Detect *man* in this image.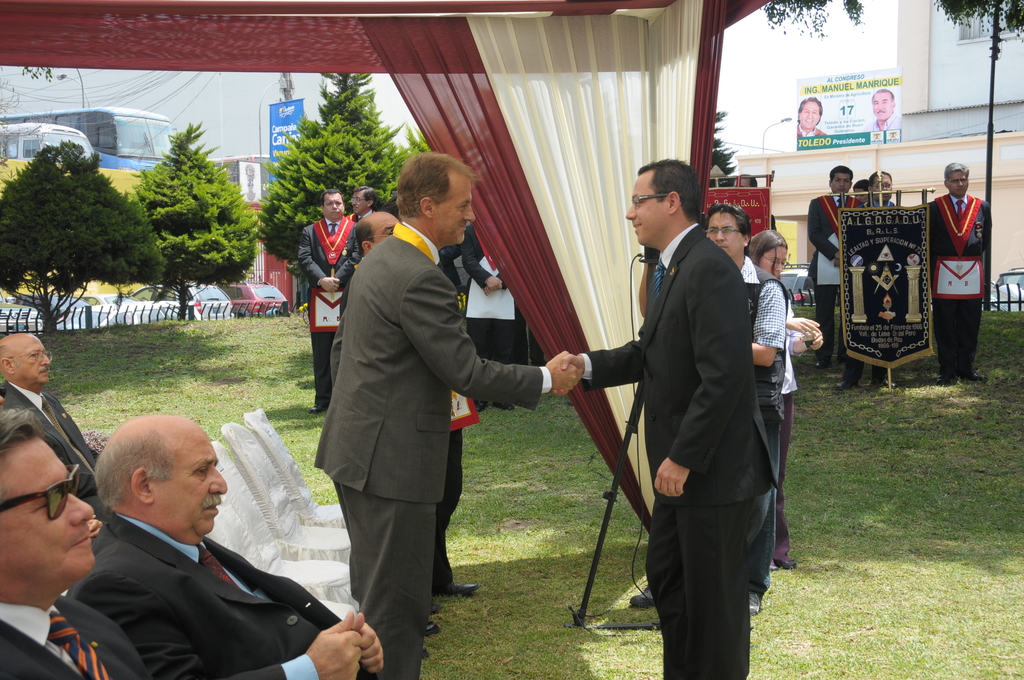
Detection: l=863, t=89, r=899, b=136.
